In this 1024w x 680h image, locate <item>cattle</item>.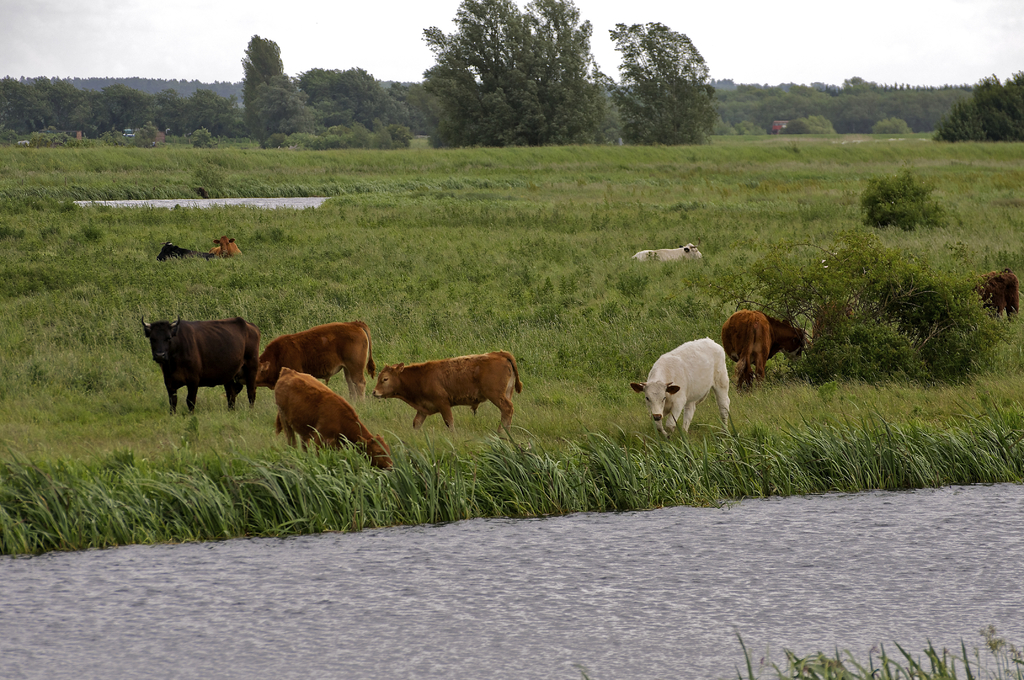
Bounding box: detection(632, 241, 701, 262).
